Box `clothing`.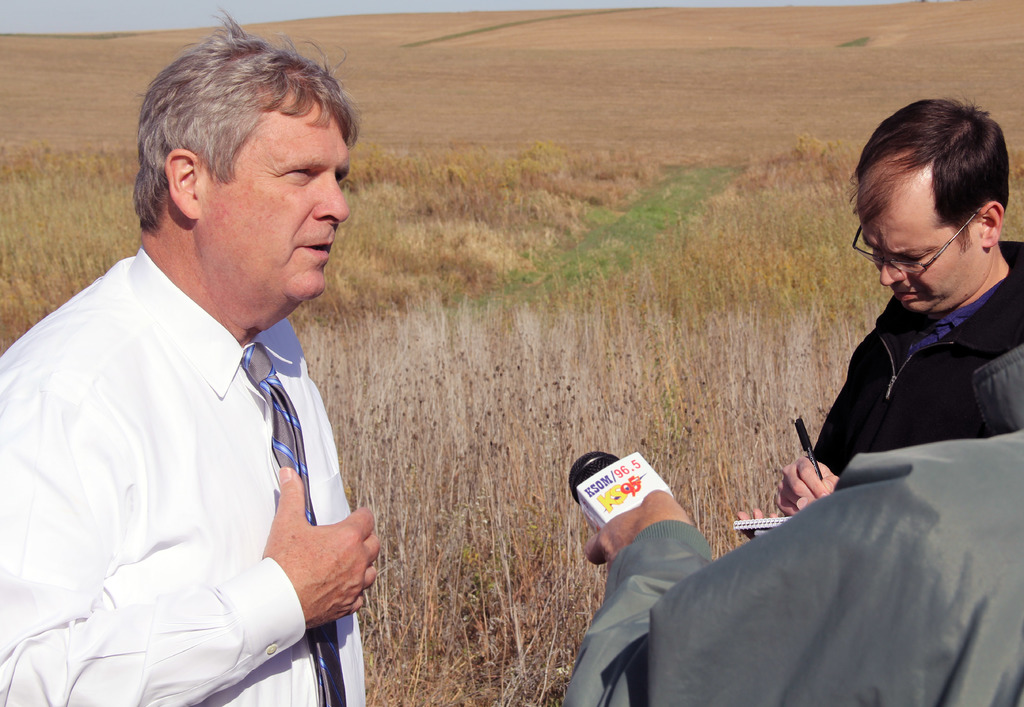
<box>813,242,1023,477</box>.
